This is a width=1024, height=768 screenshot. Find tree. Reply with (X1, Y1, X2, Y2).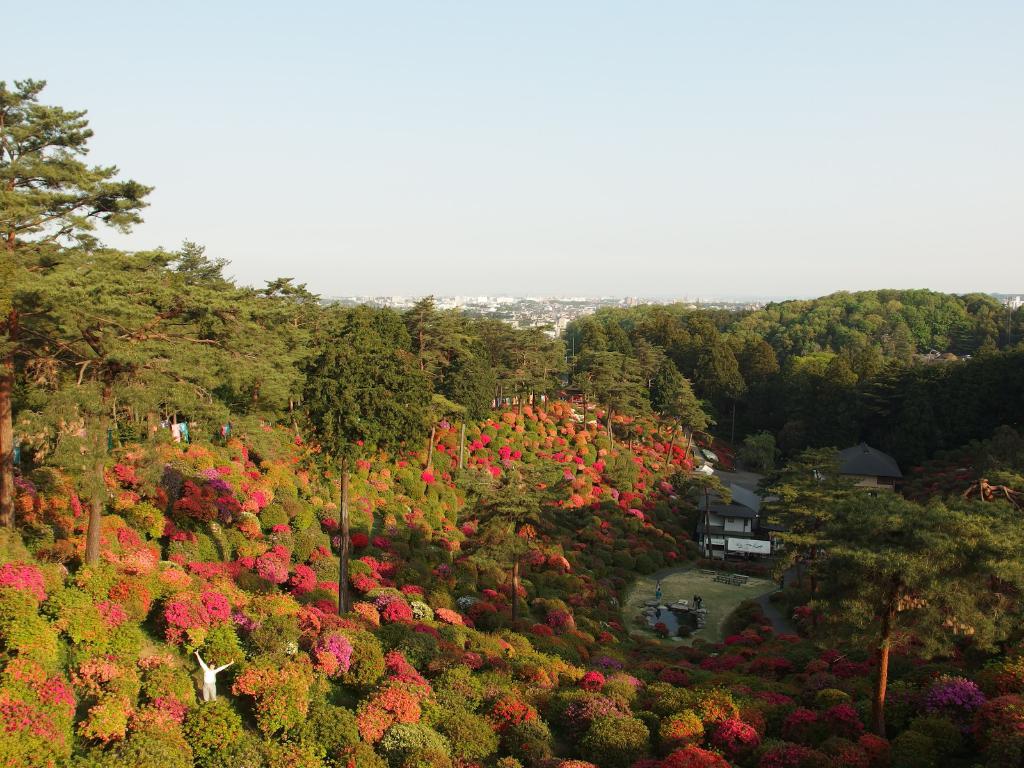
(772, 485, 1023, 738).
